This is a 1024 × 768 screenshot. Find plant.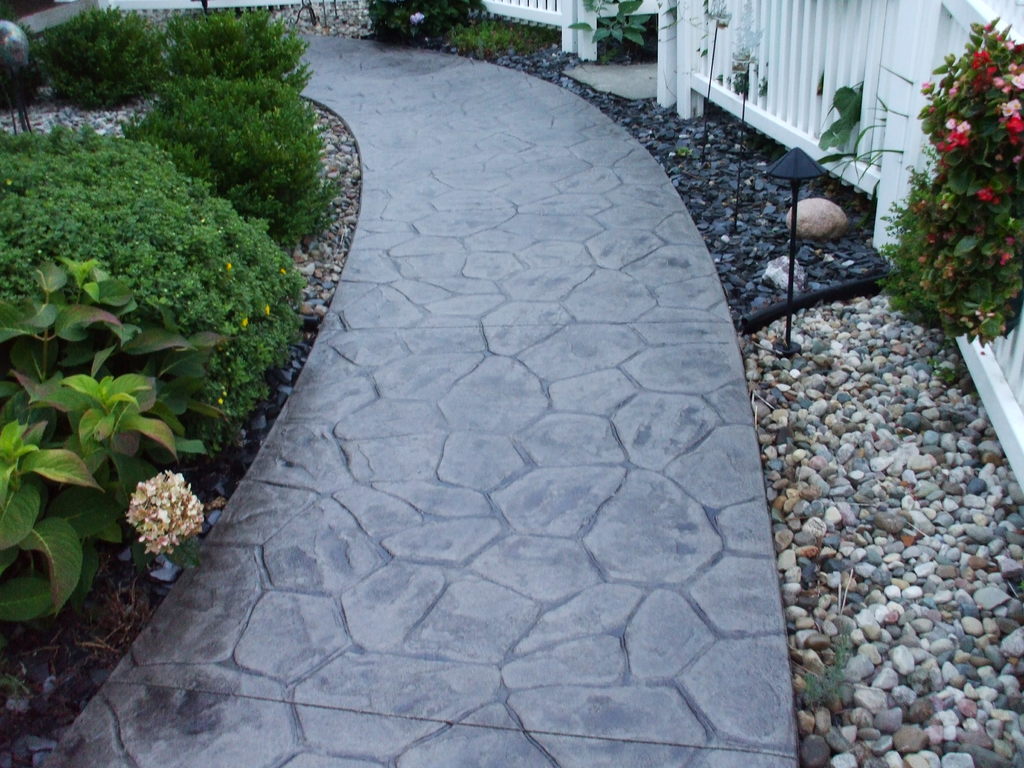
Bounding box: select_region(701, 0, 731, 163).
